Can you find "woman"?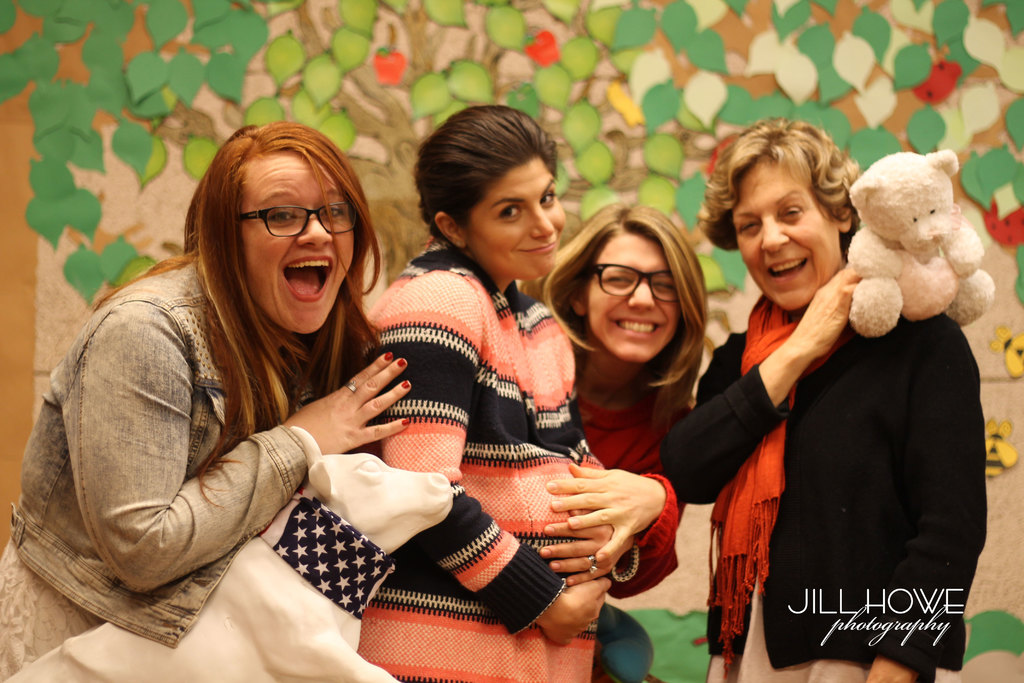
Yes, bounding box: {"left": 359, "top": 97, "right": 632, "bottom": 682}.
